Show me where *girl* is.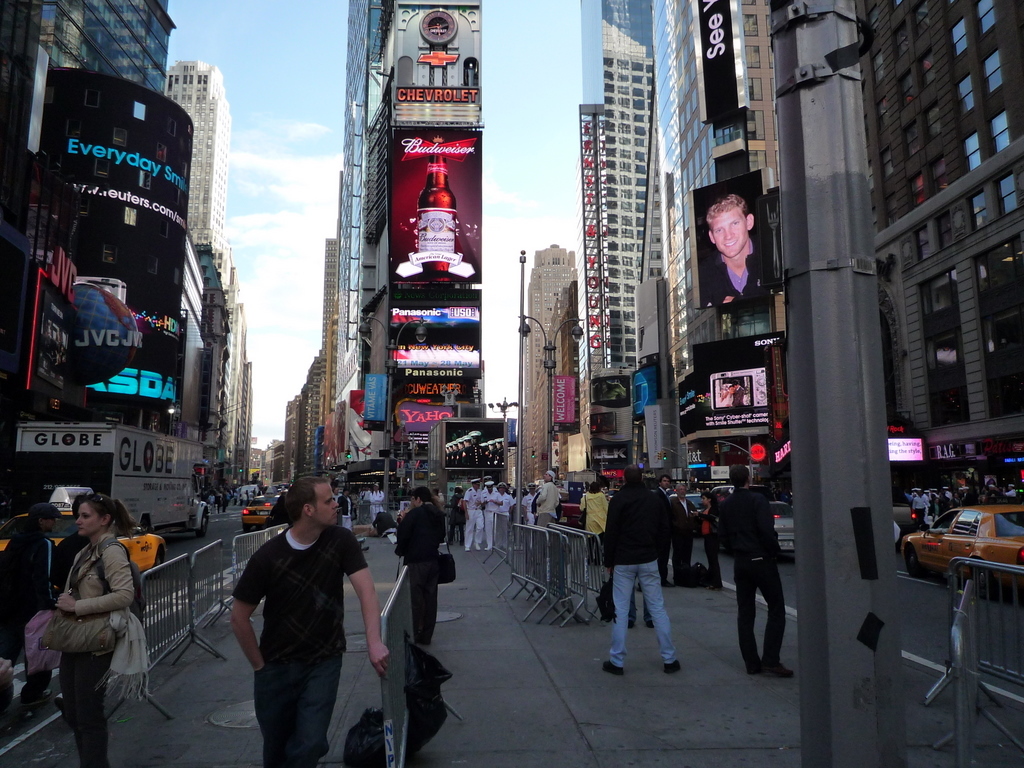
*girl* is at 53,493,138,767.
